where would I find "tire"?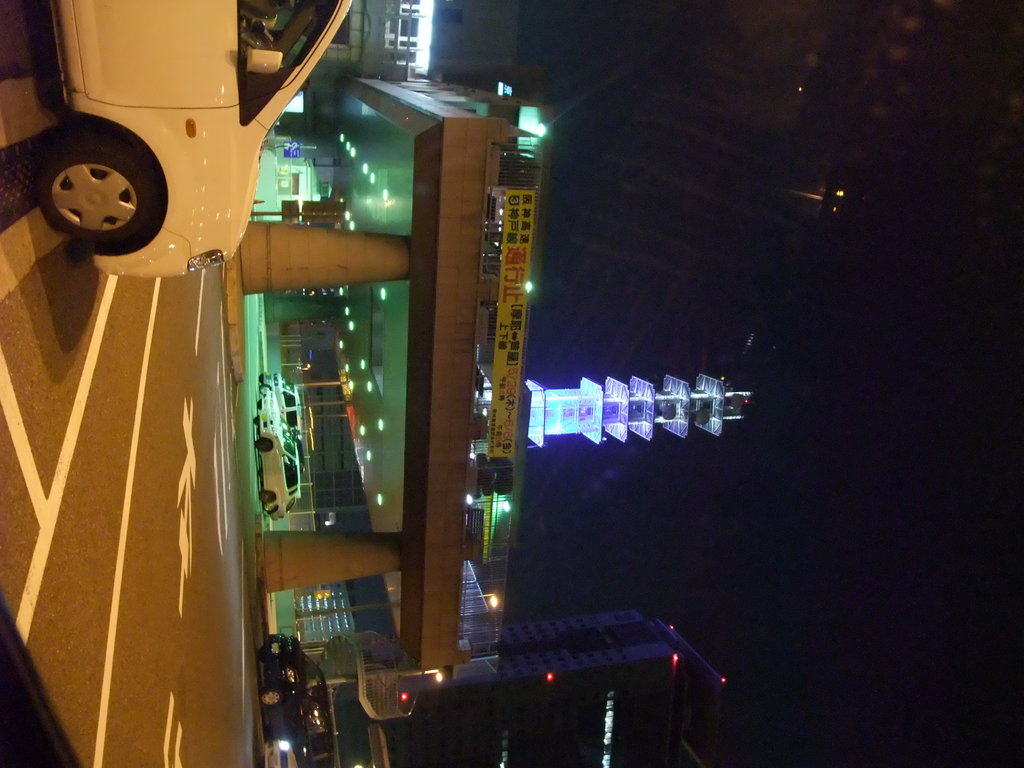
At [x1=259, y1=688, x2=292, y2=709].
